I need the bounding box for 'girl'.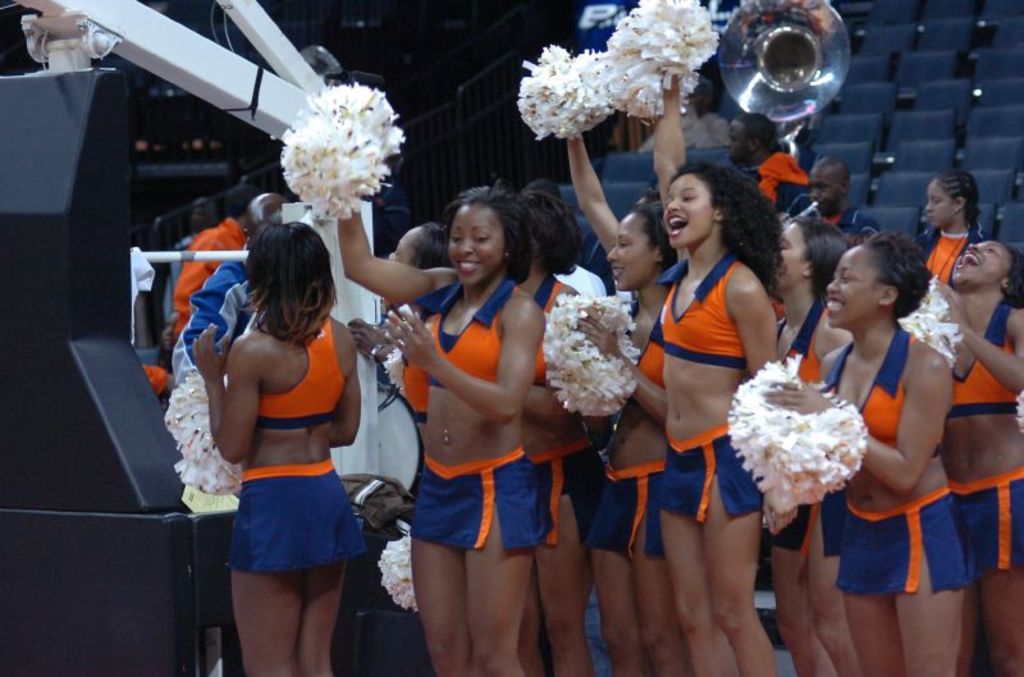
Here it is: (195, 225, 365, 676).
